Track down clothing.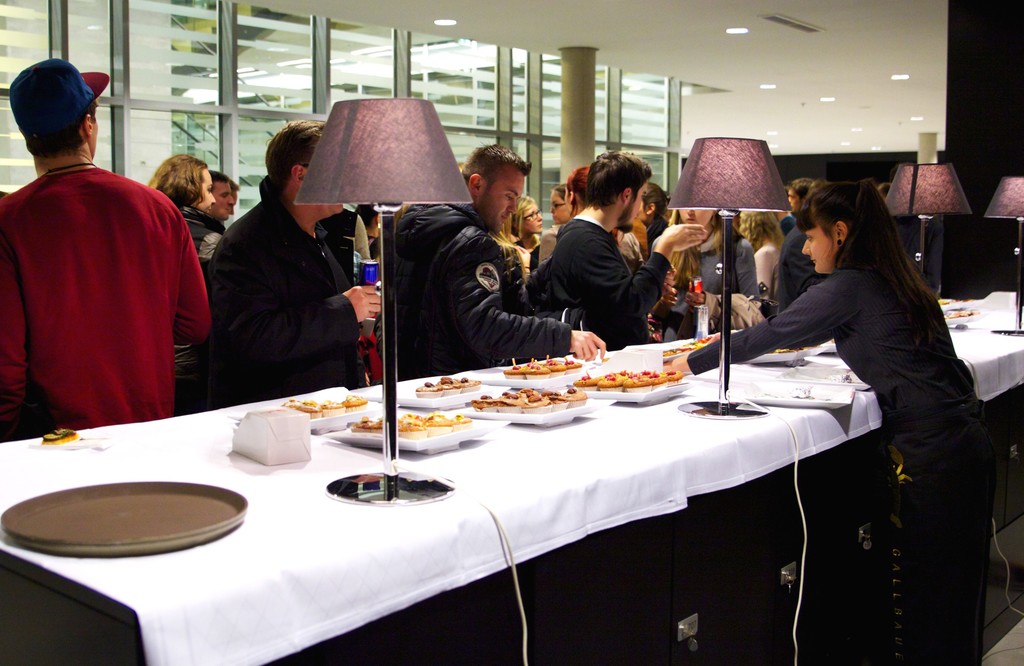
Tracked to 188,216,226,261.
